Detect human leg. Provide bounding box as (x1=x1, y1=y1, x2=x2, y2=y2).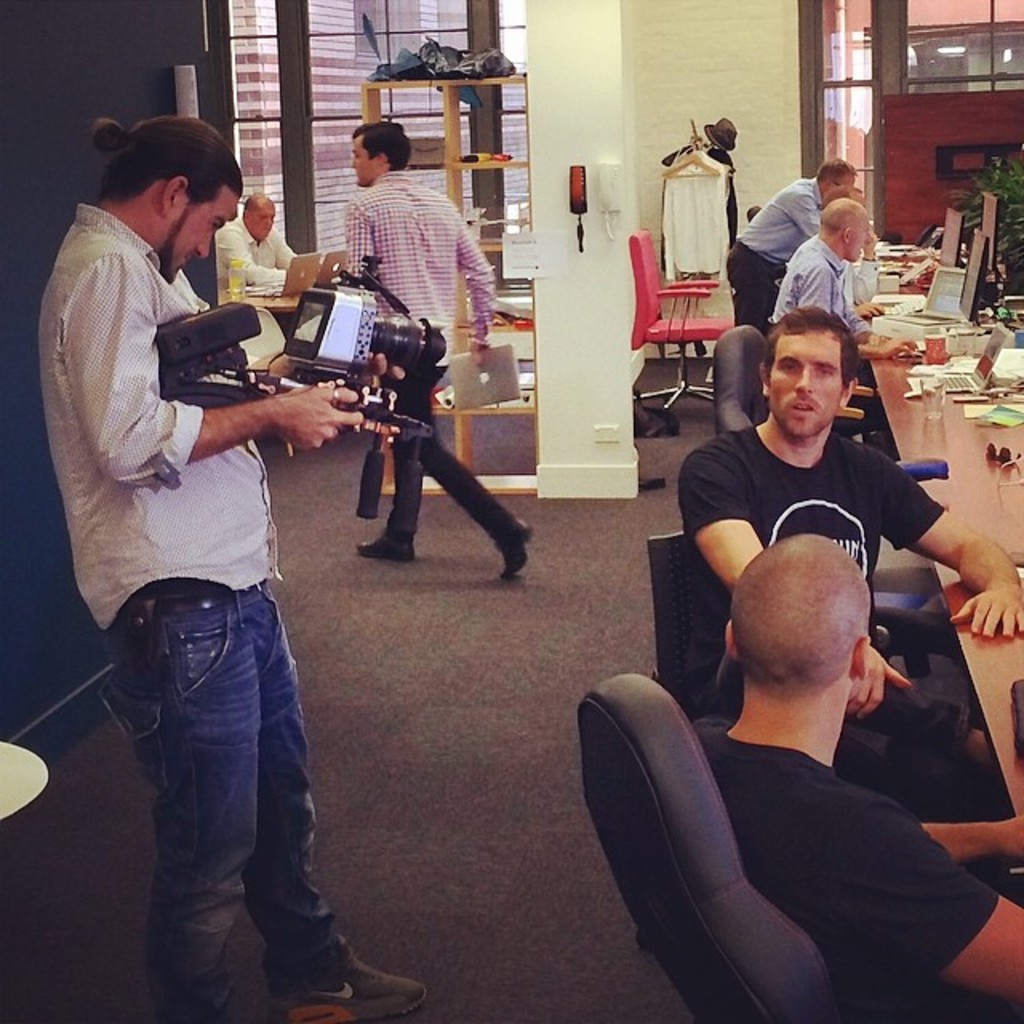
(x1=101, y1=539, x2=370, y2=1021).
